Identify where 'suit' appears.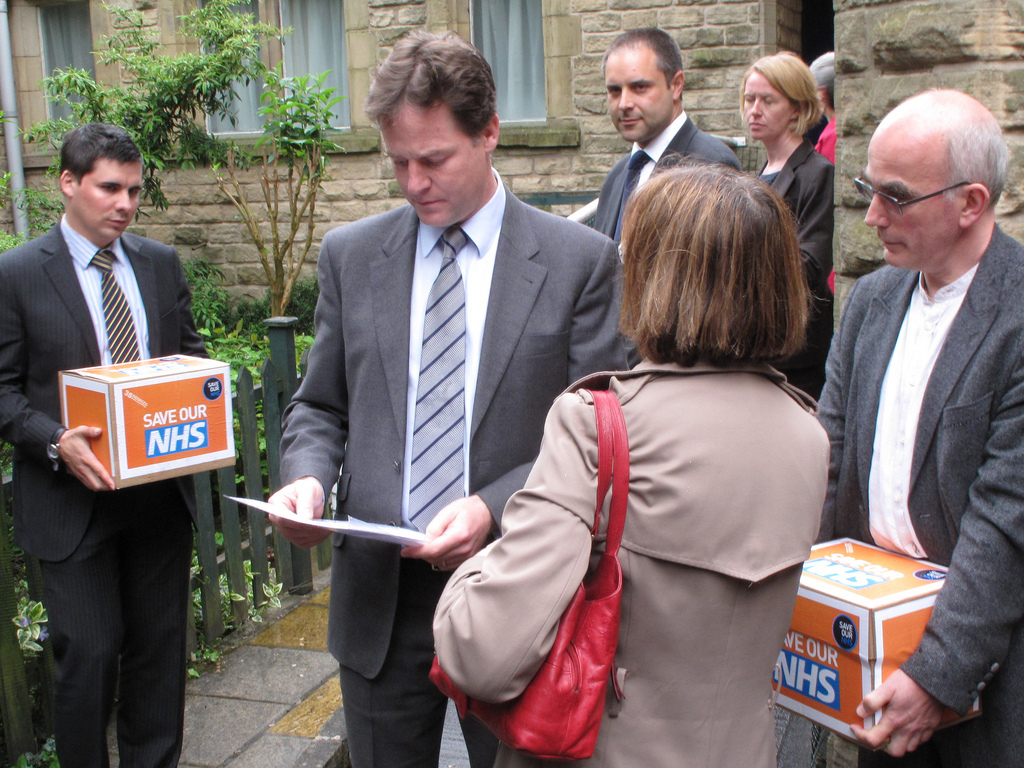
Appears at box=[276, 163, 631, 767].
